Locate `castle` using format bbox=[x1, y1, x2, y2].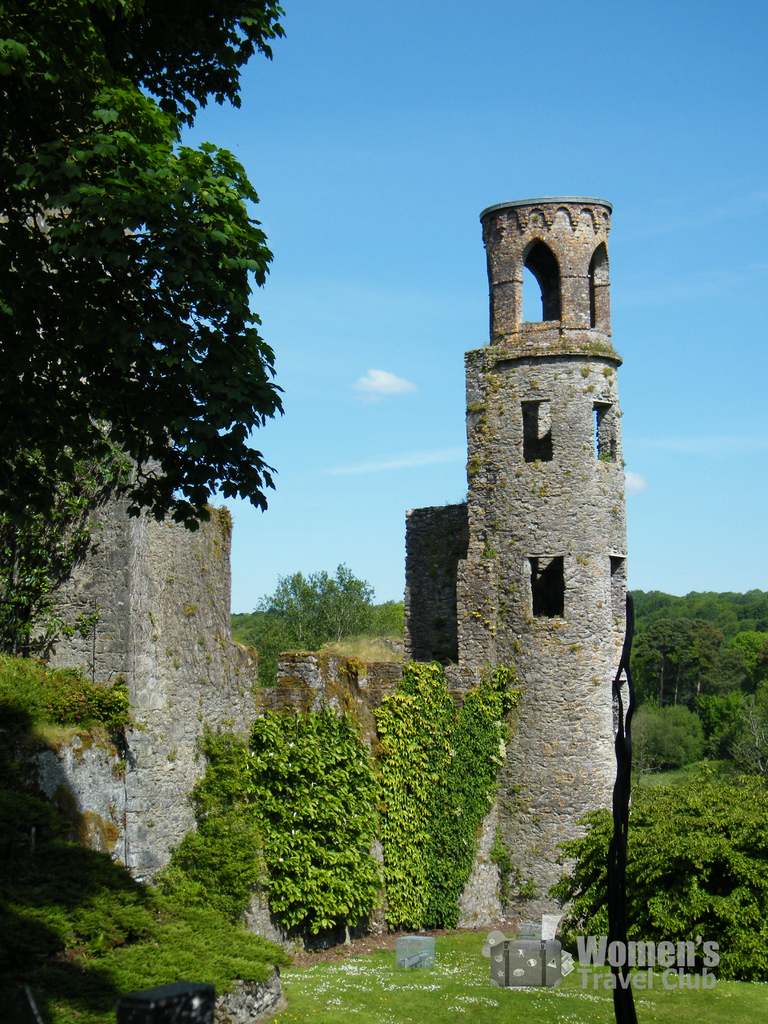
bbox=[0, 199, 632, 1023].
